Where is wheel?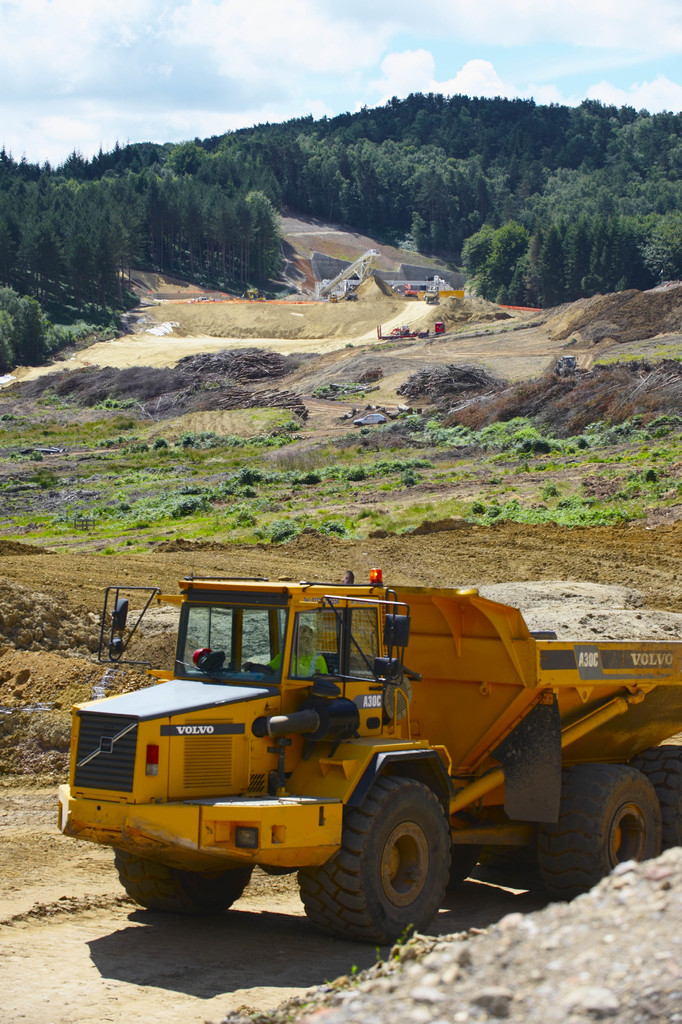
BBox(547, 760, 669, 897).
